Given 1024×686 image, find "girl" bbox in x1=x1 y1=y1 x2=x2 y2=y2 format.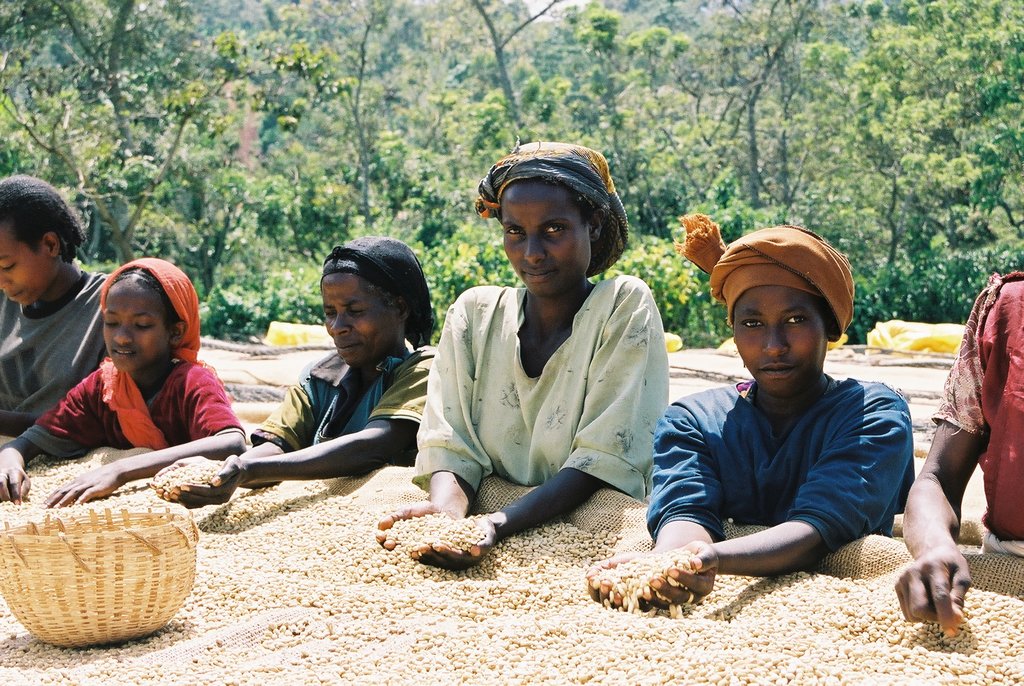
x1=0 y1=258 x2=246 y2=509.
